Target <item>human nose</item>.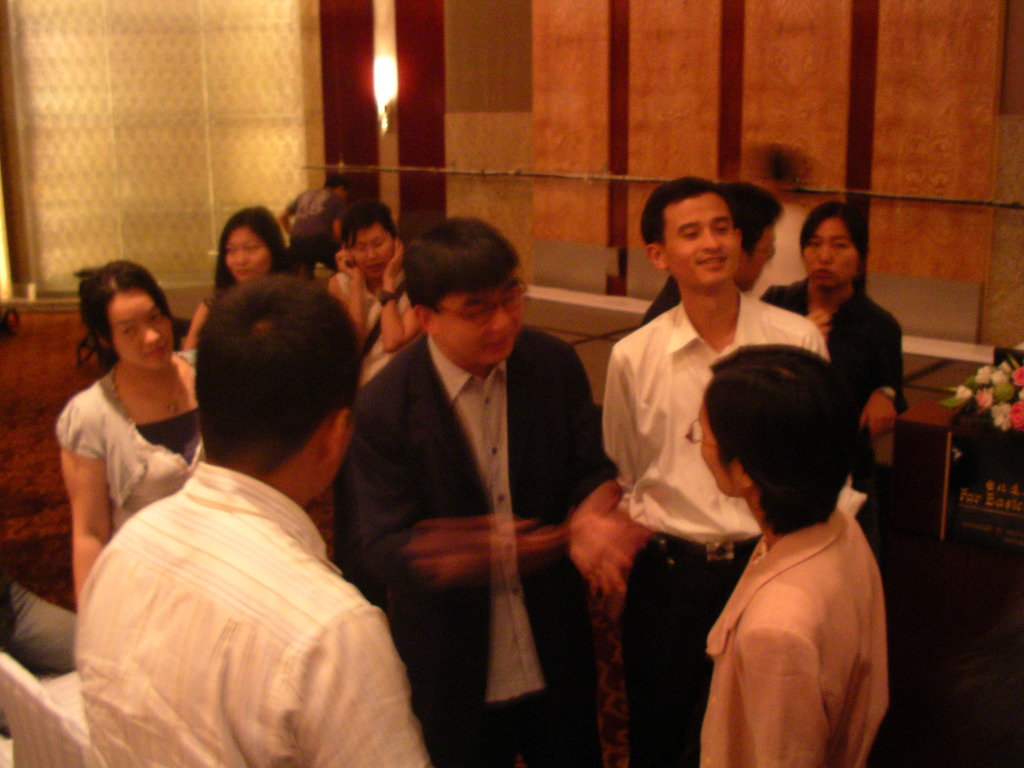
Target region: rect(235, 247, 250, 267).
